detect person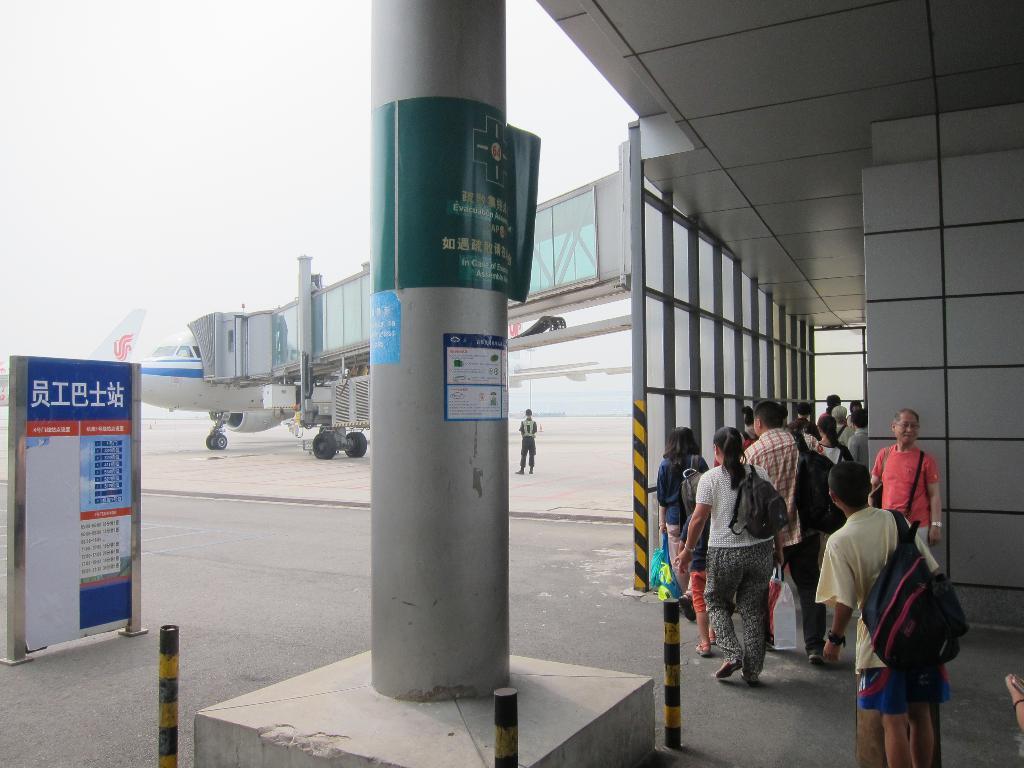
left=810, top=415, right=849, bottom=523
